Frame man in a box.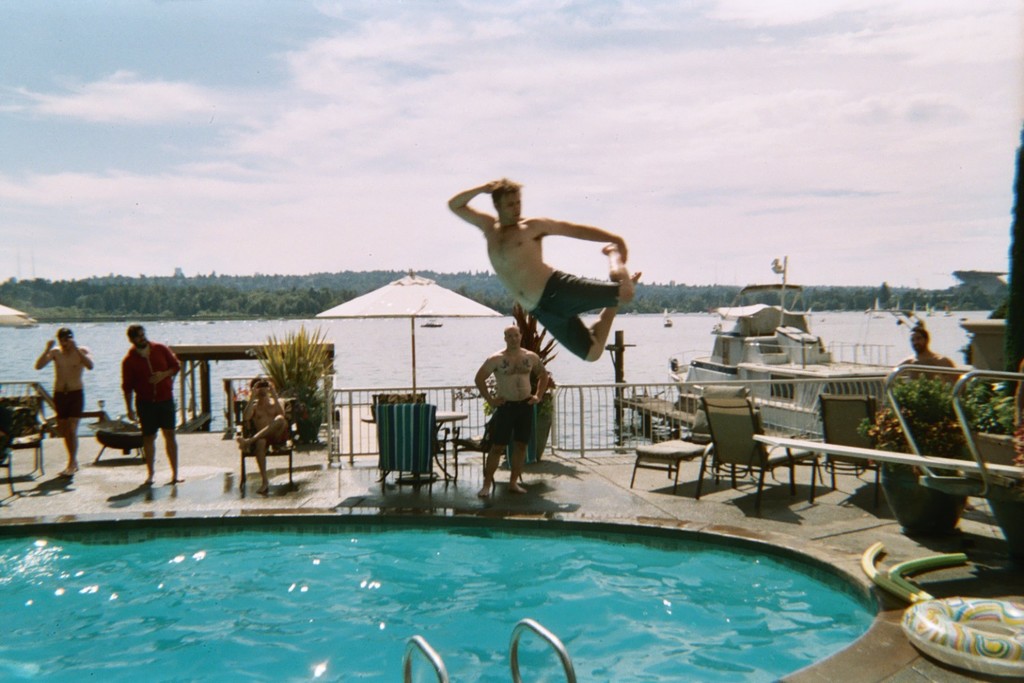
x1=120, y1=322, x2=186, y2=484.
